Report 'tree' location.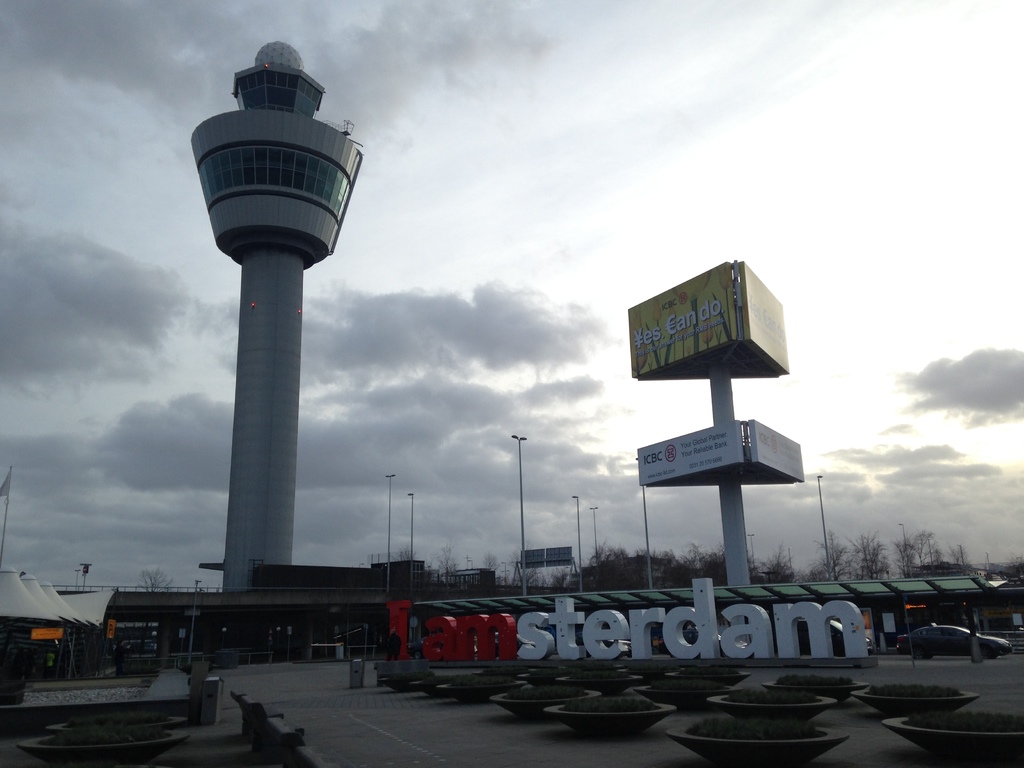
Report: (x1=141, y1=572, x2=172, y2=589).
